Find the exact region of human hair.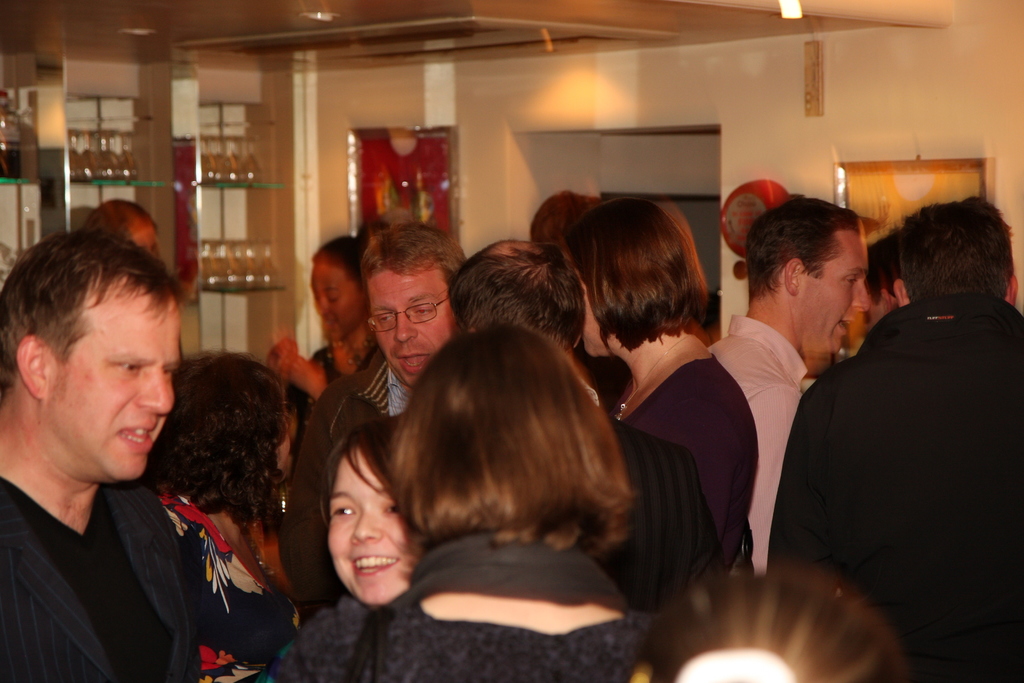
Exact region: locate(0, 228, 187, 403).
